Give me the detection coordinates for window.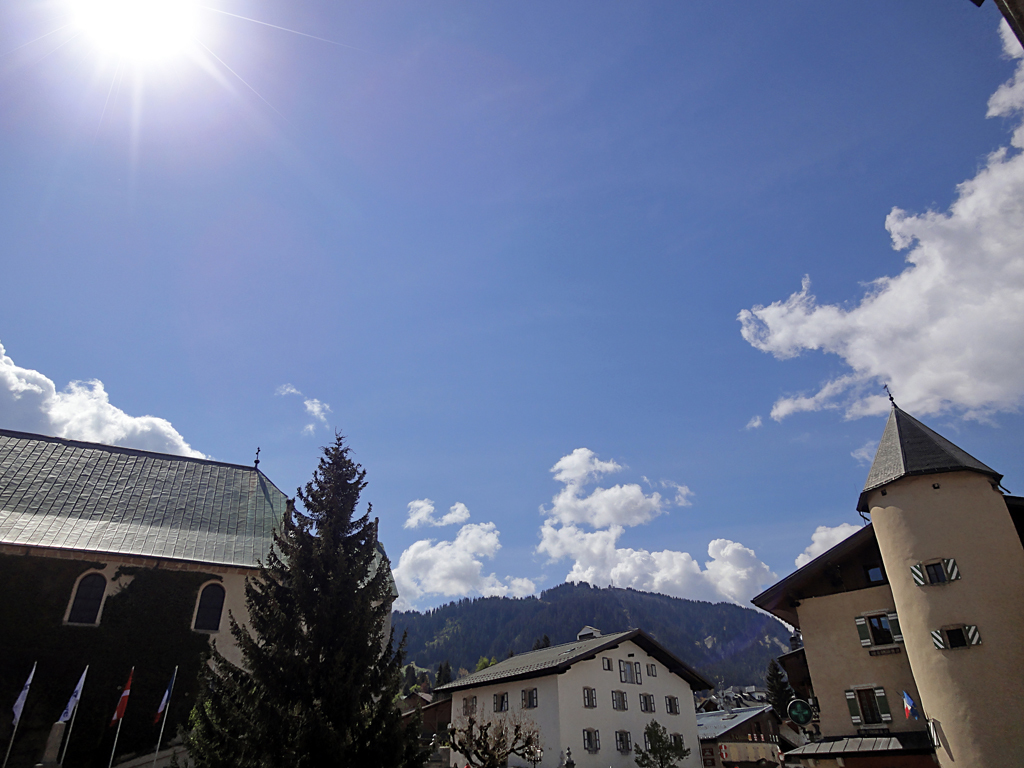
bbox(525, 688, 536, 707).
